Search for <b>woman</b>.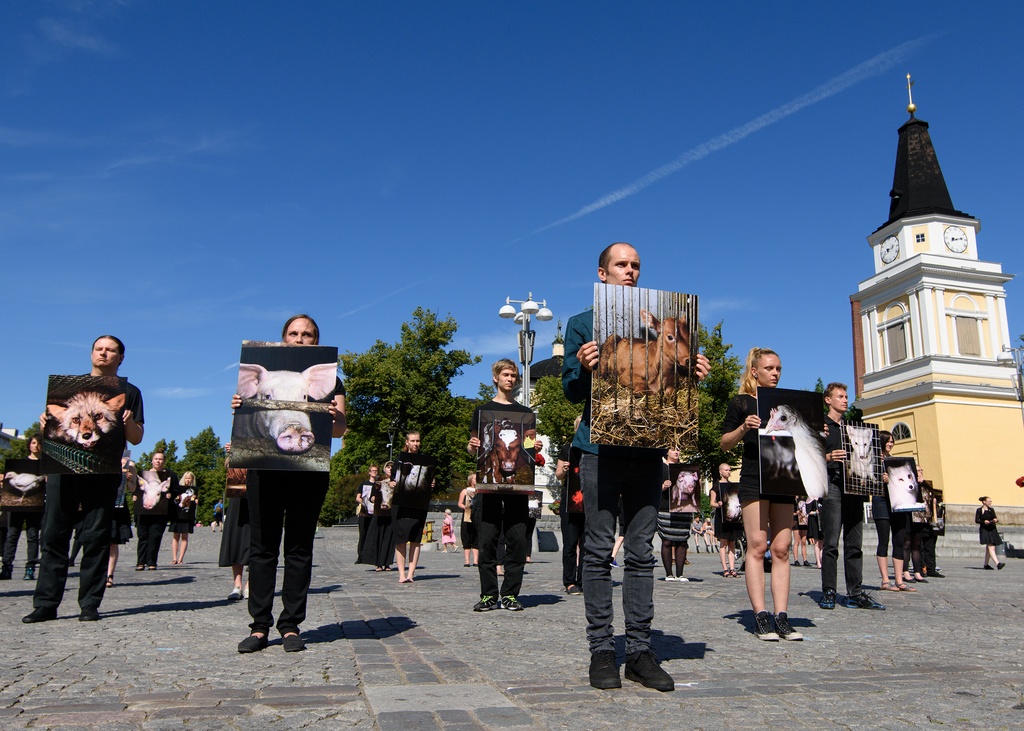
Found at 371, 460, 400, 573.
